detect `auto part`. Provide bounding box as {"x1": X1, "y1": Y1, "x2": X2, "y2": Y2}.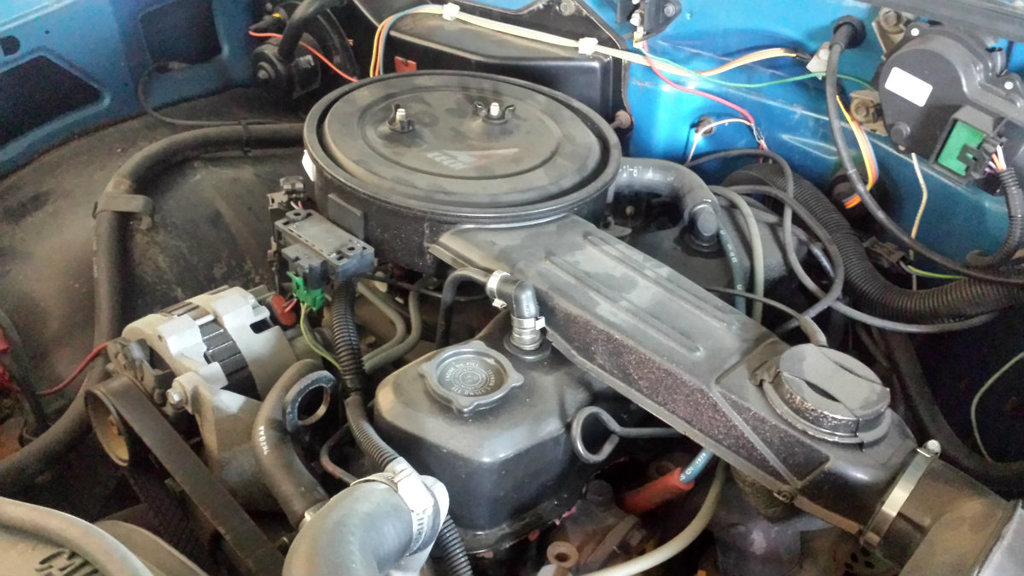
{"x1": 299, "y1": 271, "x2": 684, "y2": 575}.
